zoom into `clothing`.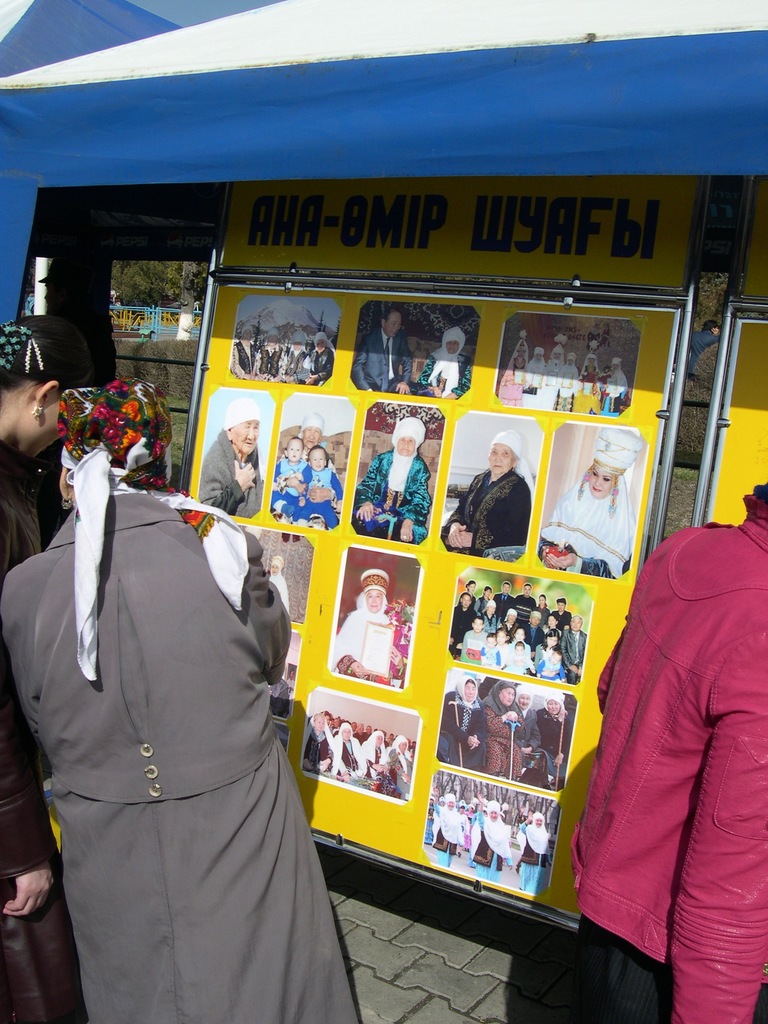
Zoom target: <region>230, 340, 256, 376</region>.
